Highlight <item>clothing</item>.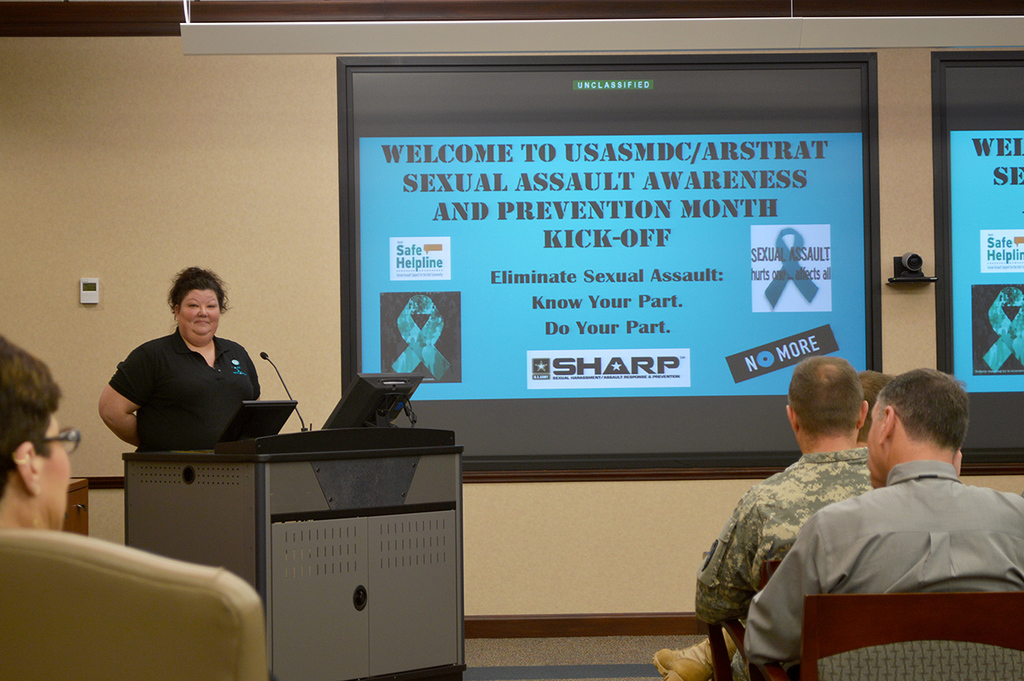
Highlighted region: region(105, 321, 264, 451).
